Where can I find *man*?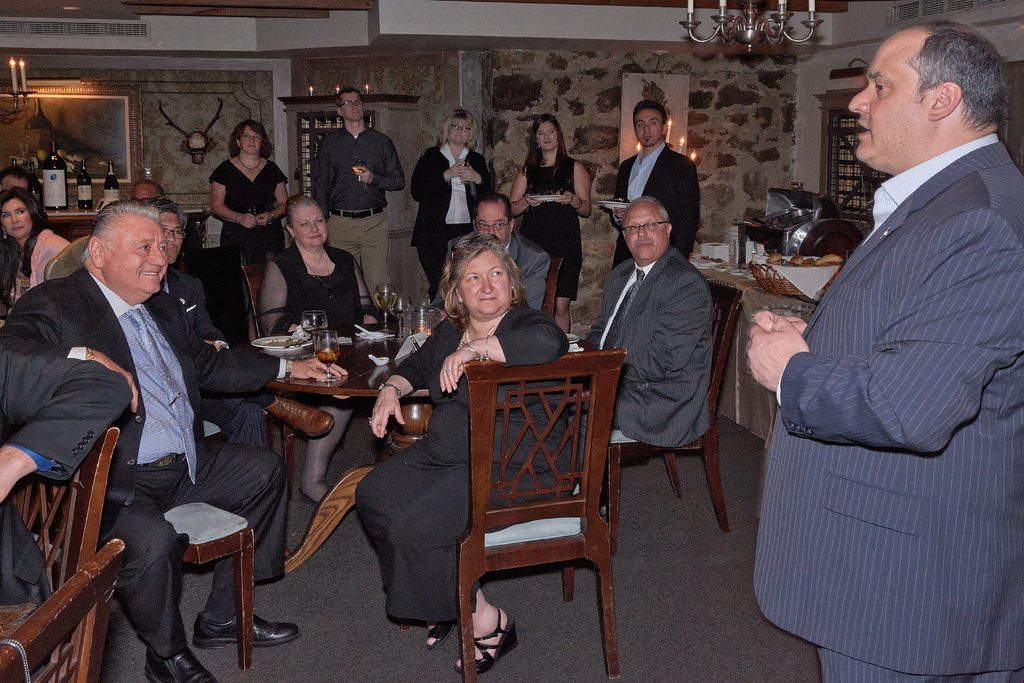
You can find it at l=602, t=99, r=700, b=259.
